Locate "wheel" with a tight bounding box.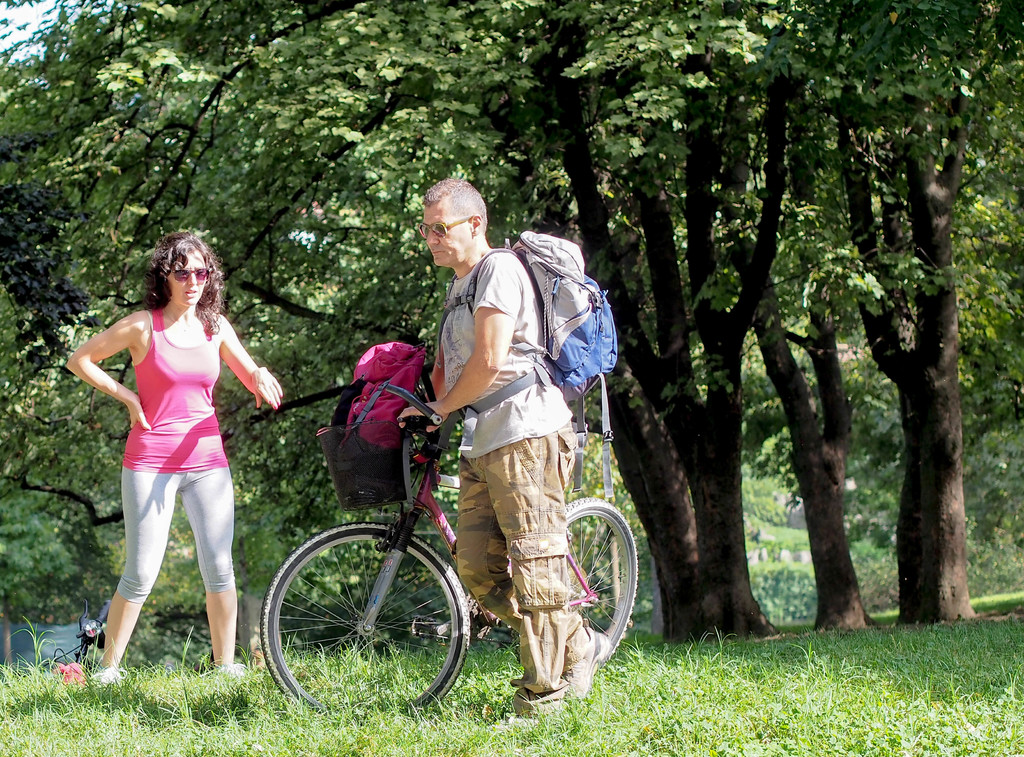
Rect(260, 524, 470, 724).
